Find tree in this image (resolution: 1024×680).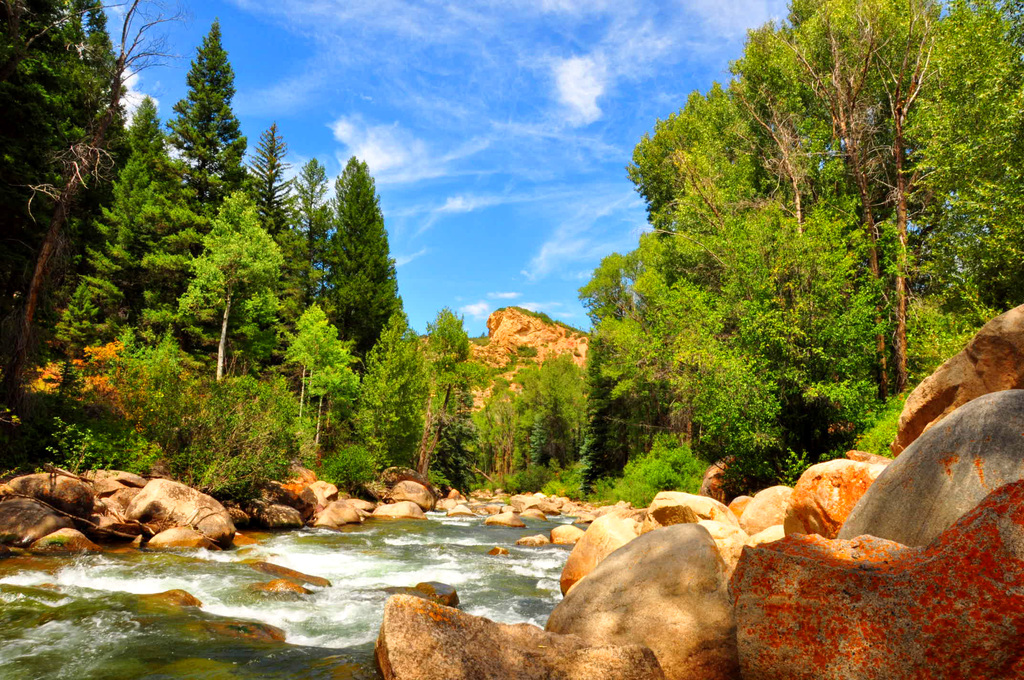
box(581, 0, 1023, 518).
